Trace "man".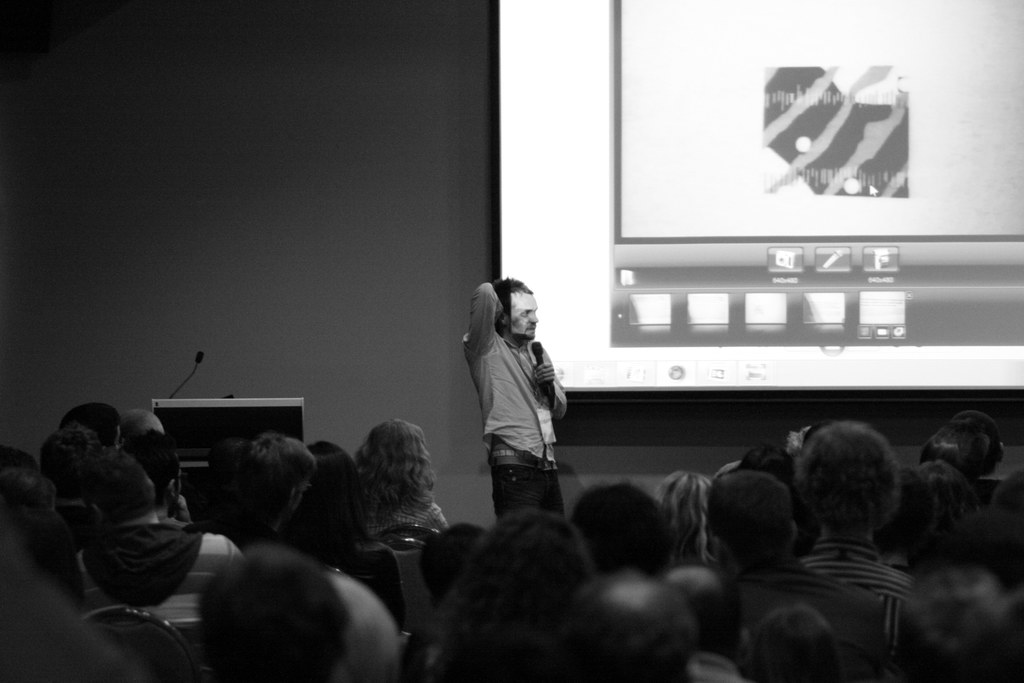
Traced to x1=558, y1=567, x2=693, y2=682.
